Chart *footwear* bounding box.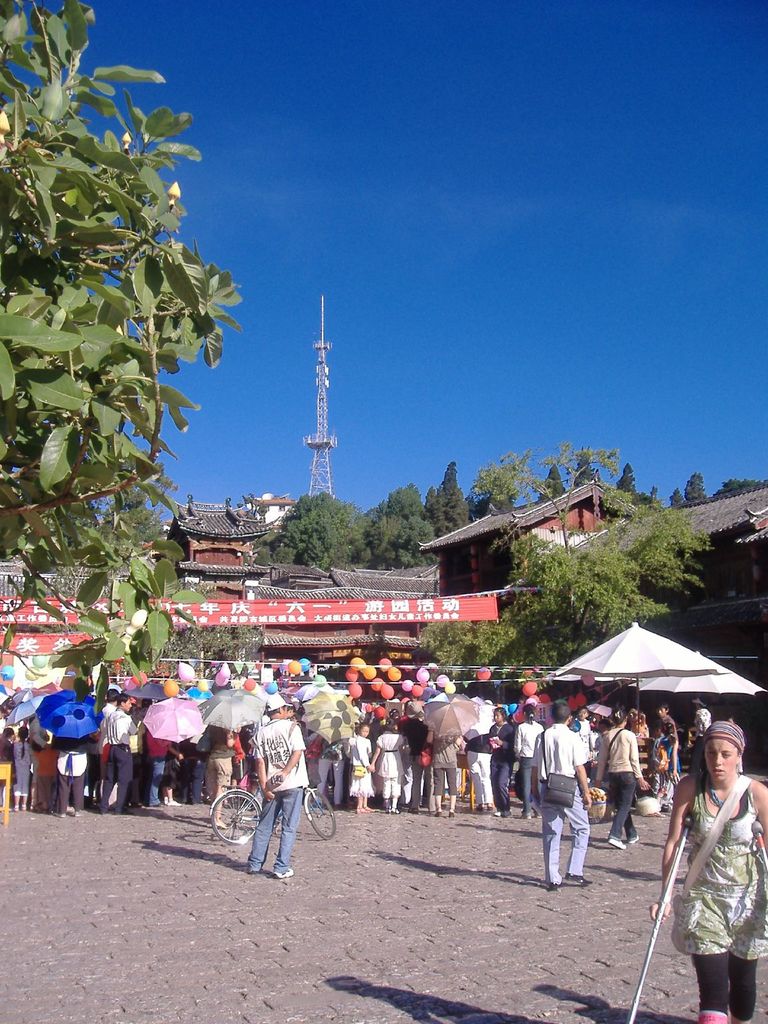
Charted: 9,801,25,813.
